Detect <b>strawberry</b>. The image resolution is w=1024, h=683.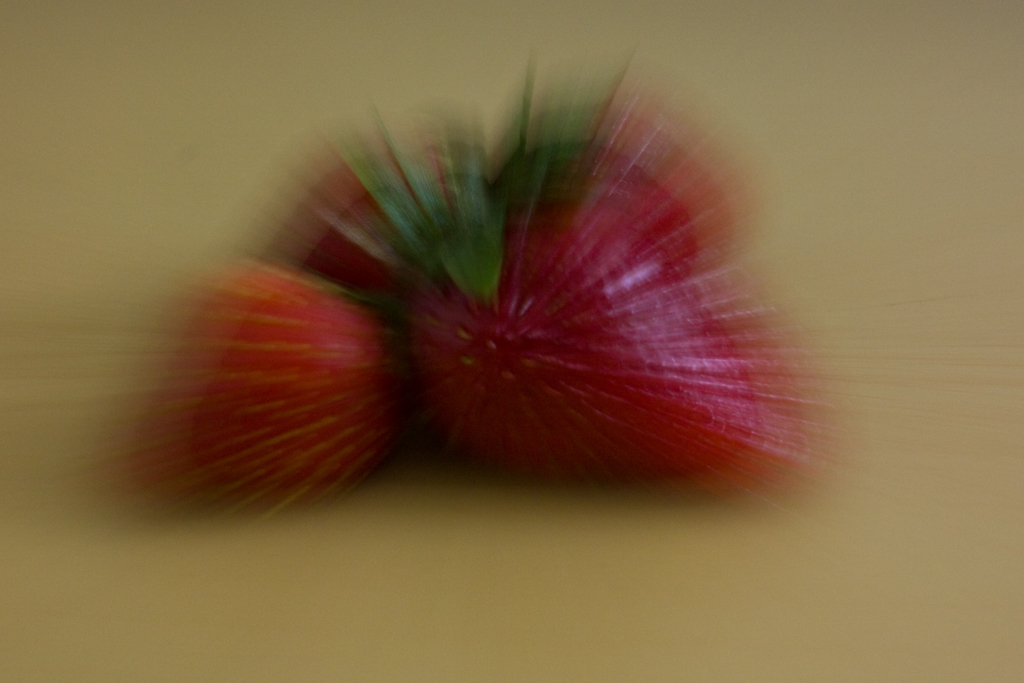
<bbox>515, 96, 738, 272</bbox>.
